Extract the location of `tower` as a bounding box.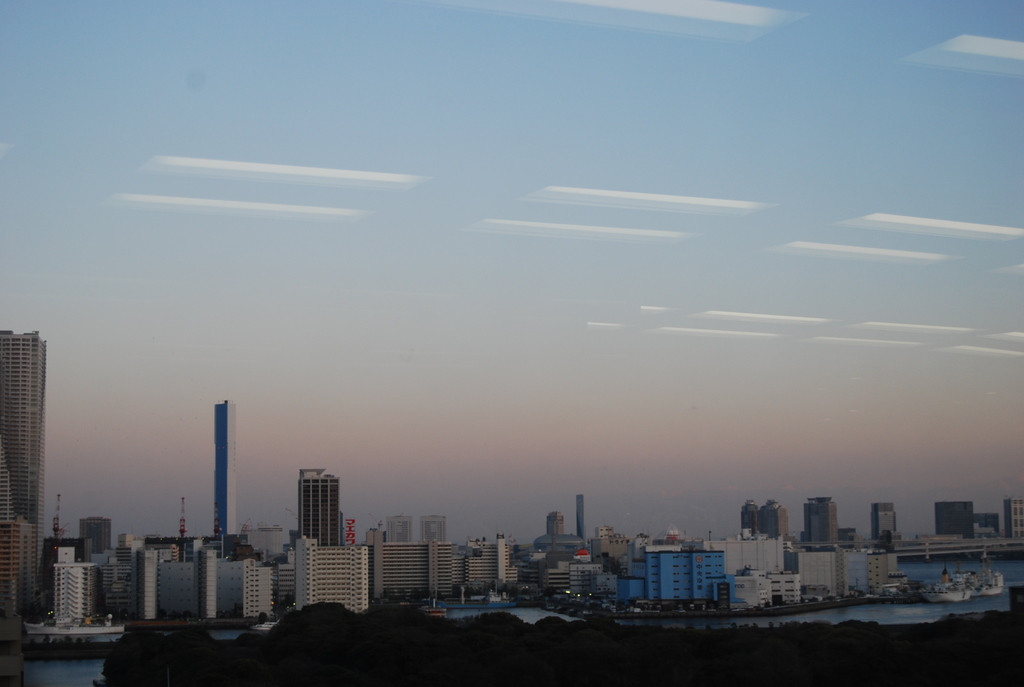
locate(818, 501, 838, 541).
